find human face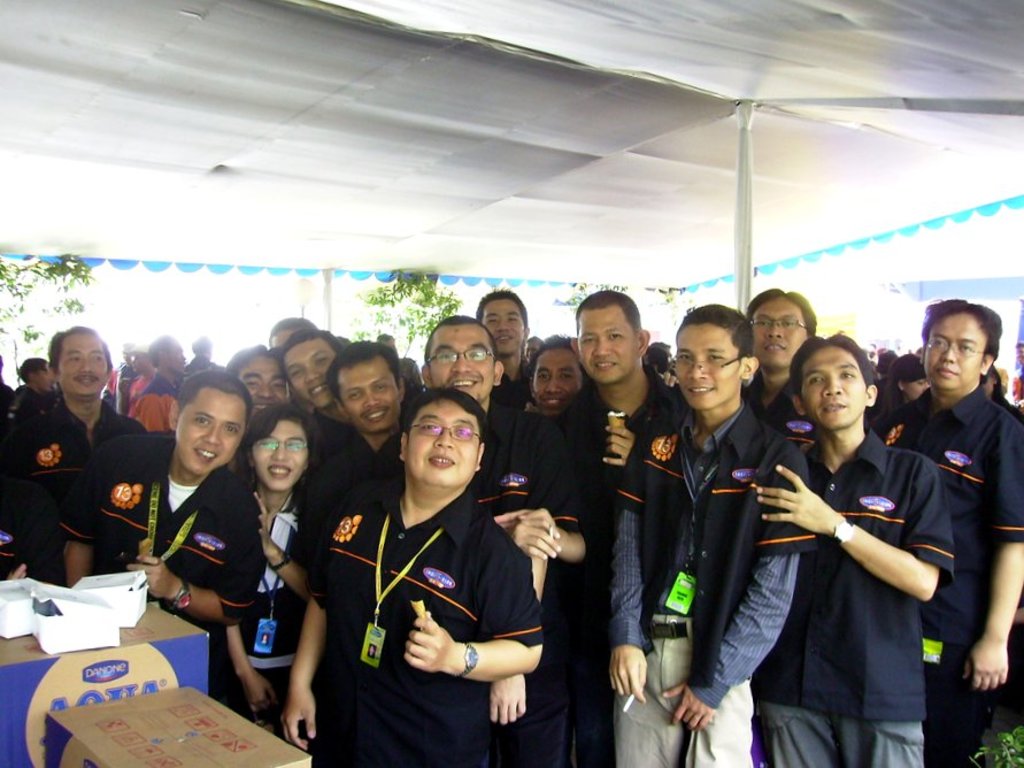
<bbox>283, 338, 336, 409</bbox>
